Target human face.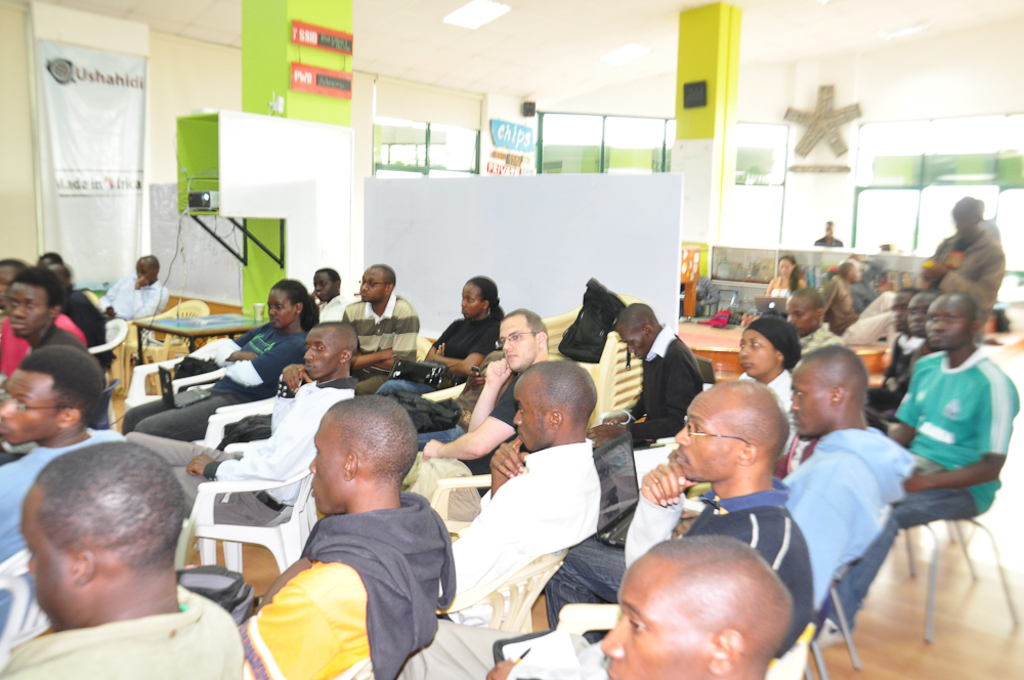
Target region: crop(846, 265, 861, 285).
